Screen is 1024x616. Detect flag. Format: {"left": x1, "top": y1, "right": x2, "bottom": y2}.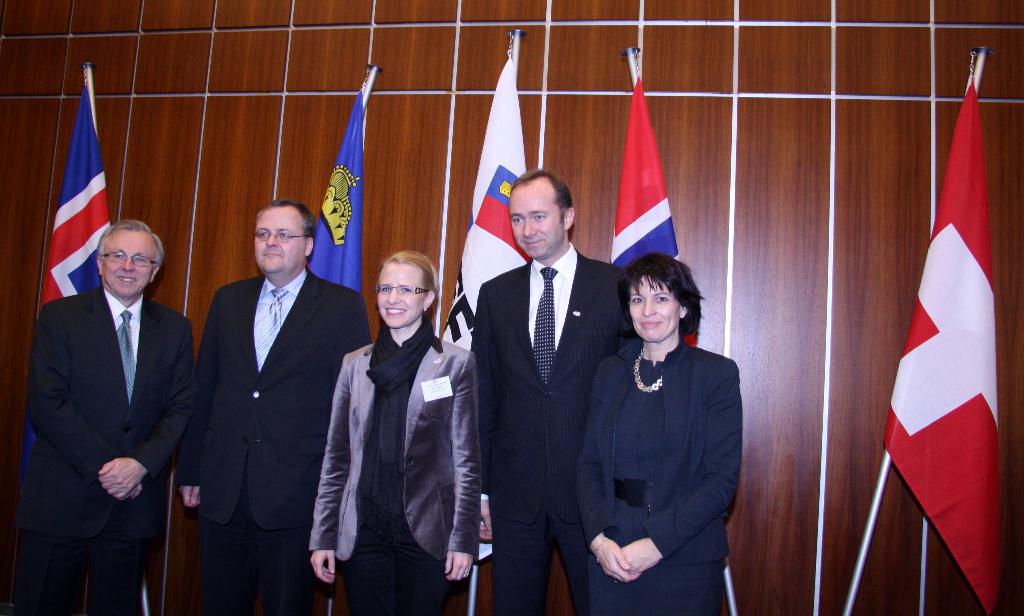
{"left": 447, "top": 53, "right": 537, "bottom": 565}.
